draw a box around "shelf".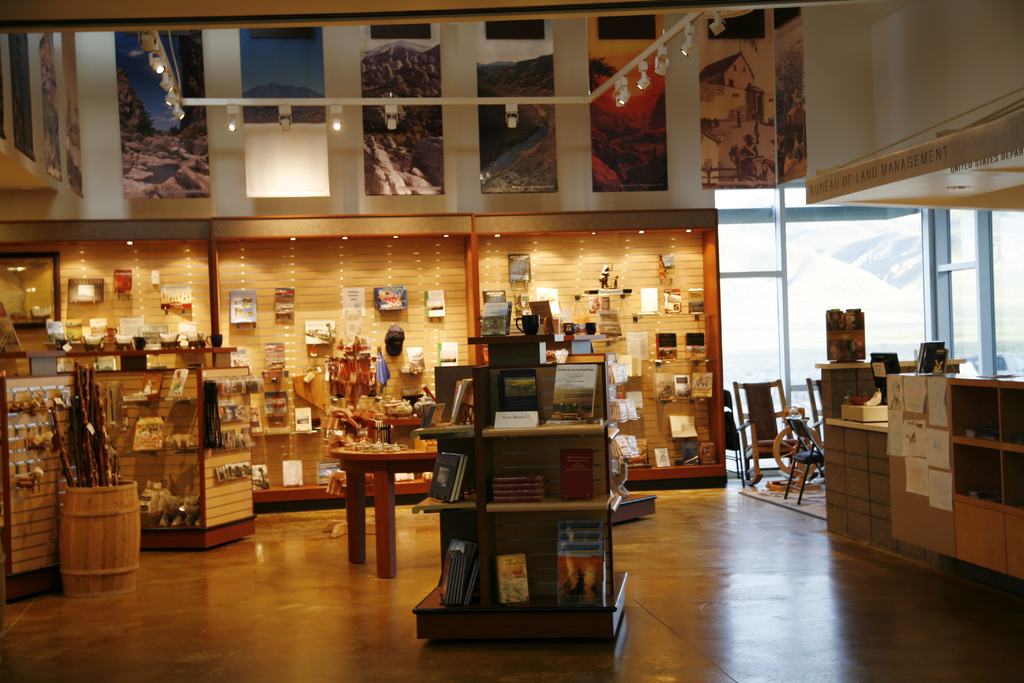
locate(945, 371, 1023, 582).
